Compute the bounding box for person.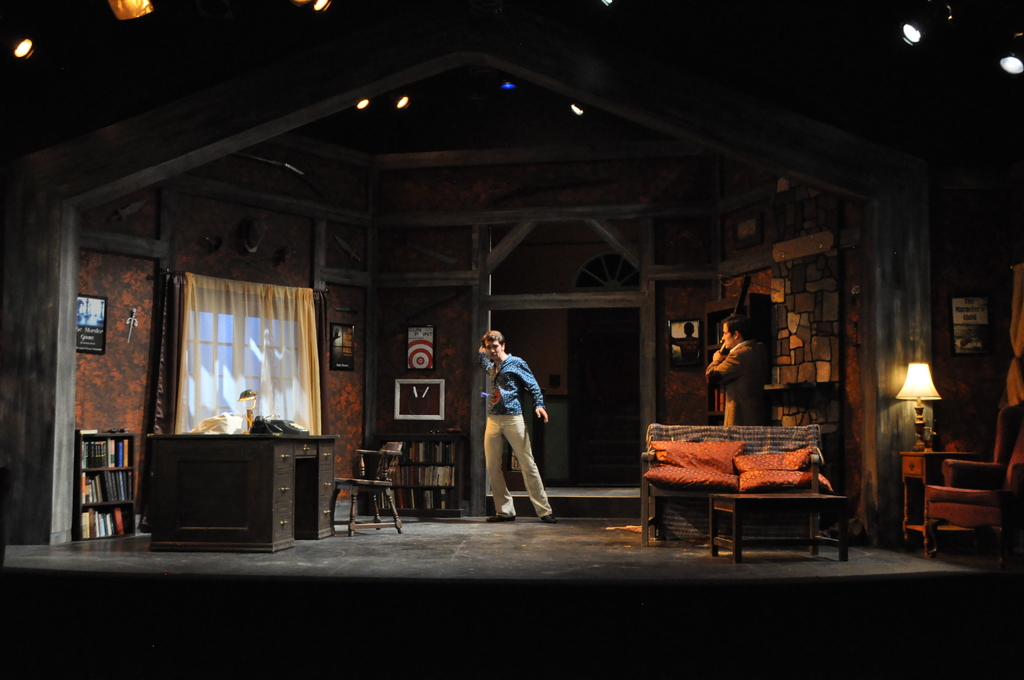
x1=710 y1=313 x2=771 y2=423.
